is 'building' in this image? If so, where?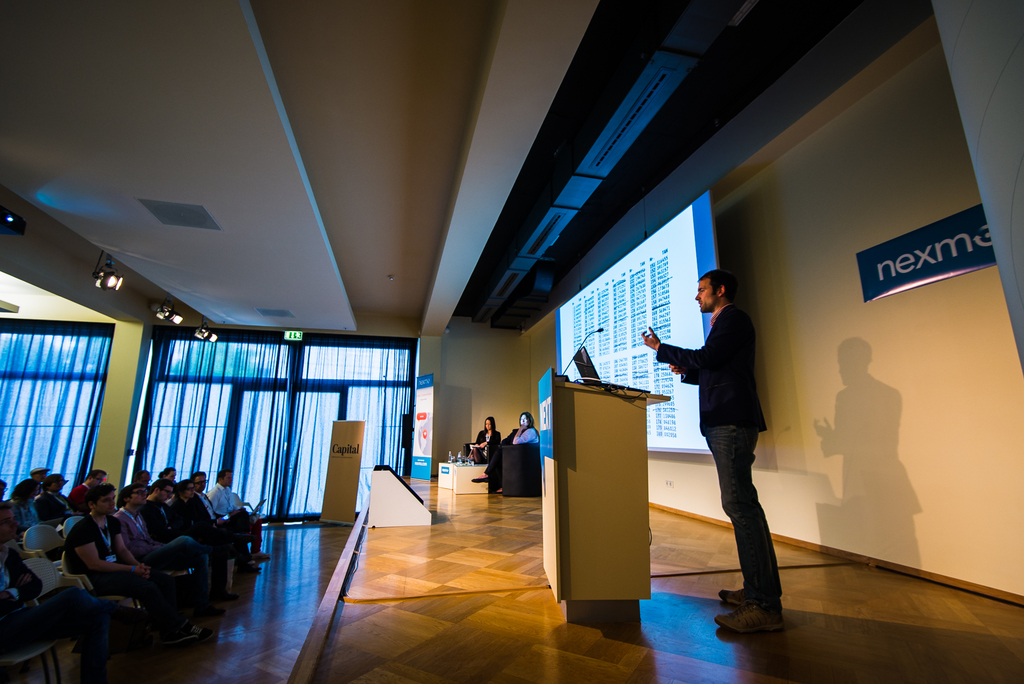
Yes, at bbox=[0, 0, 1023, 683].
